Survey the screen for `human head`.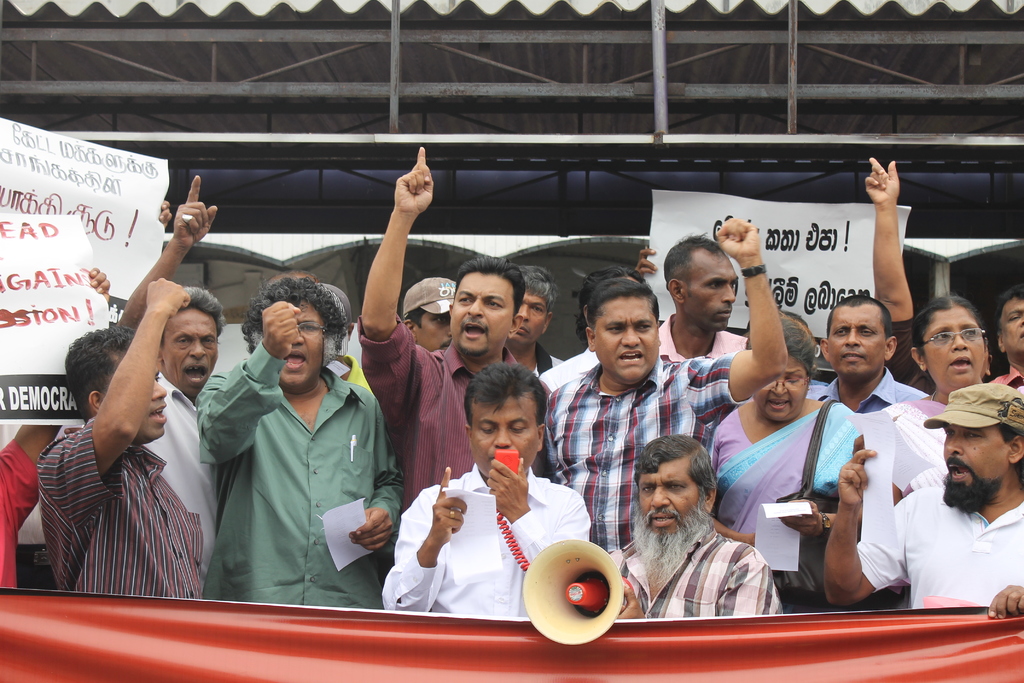
Survey found: 664,236,739,332.
